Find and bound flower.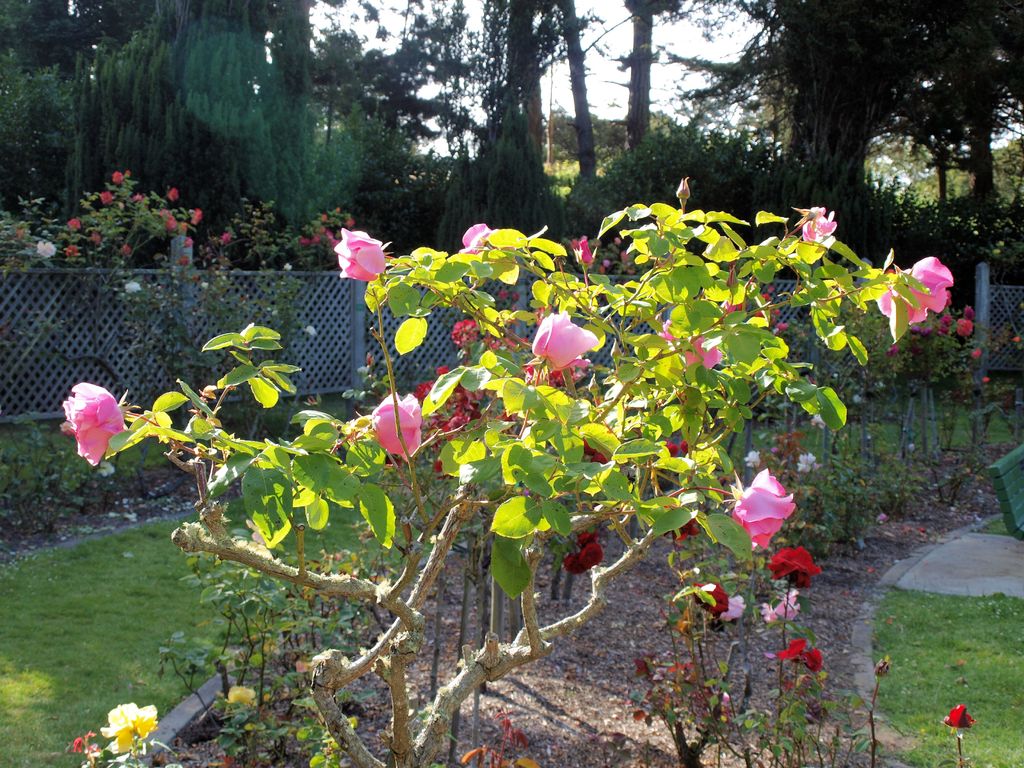
Bound: [529,310,602,378].
